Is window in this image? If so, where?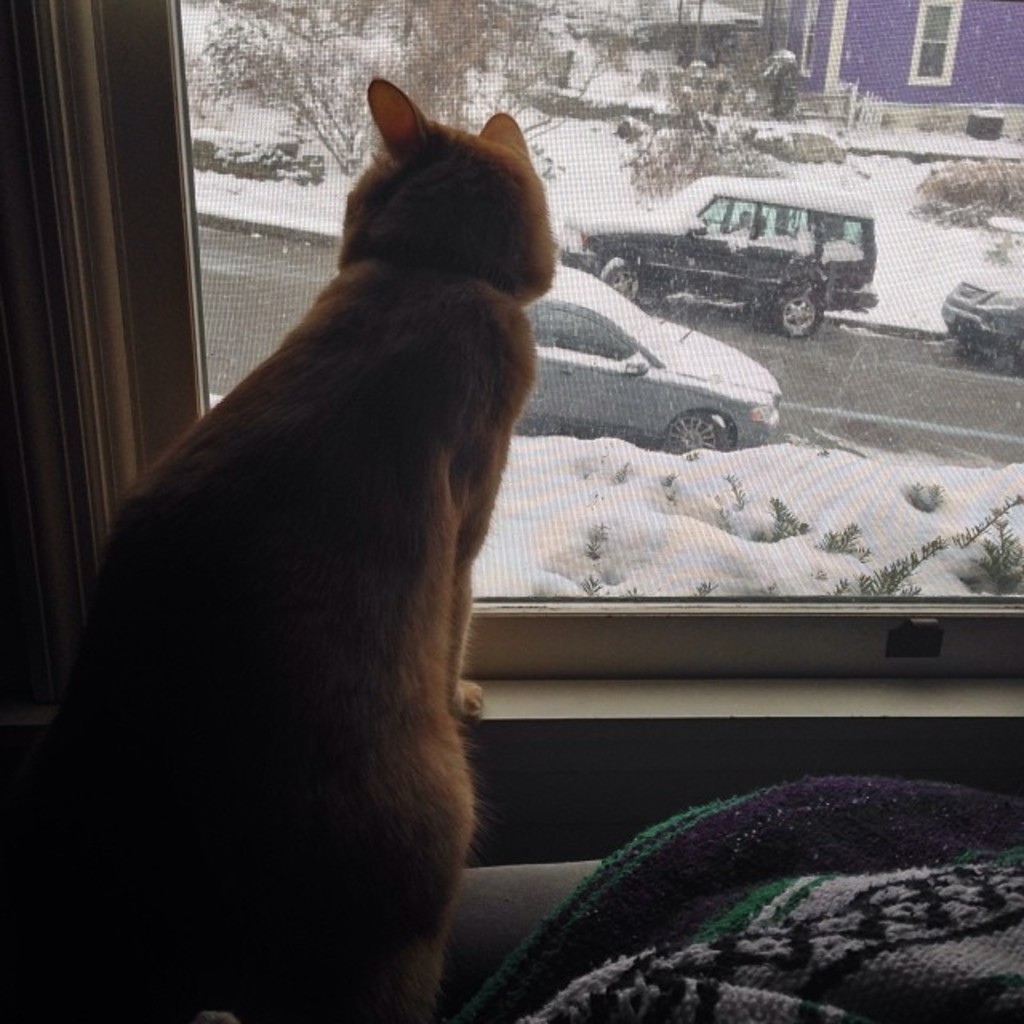
Yes, at bbox=(754, 208, 808, 256).
